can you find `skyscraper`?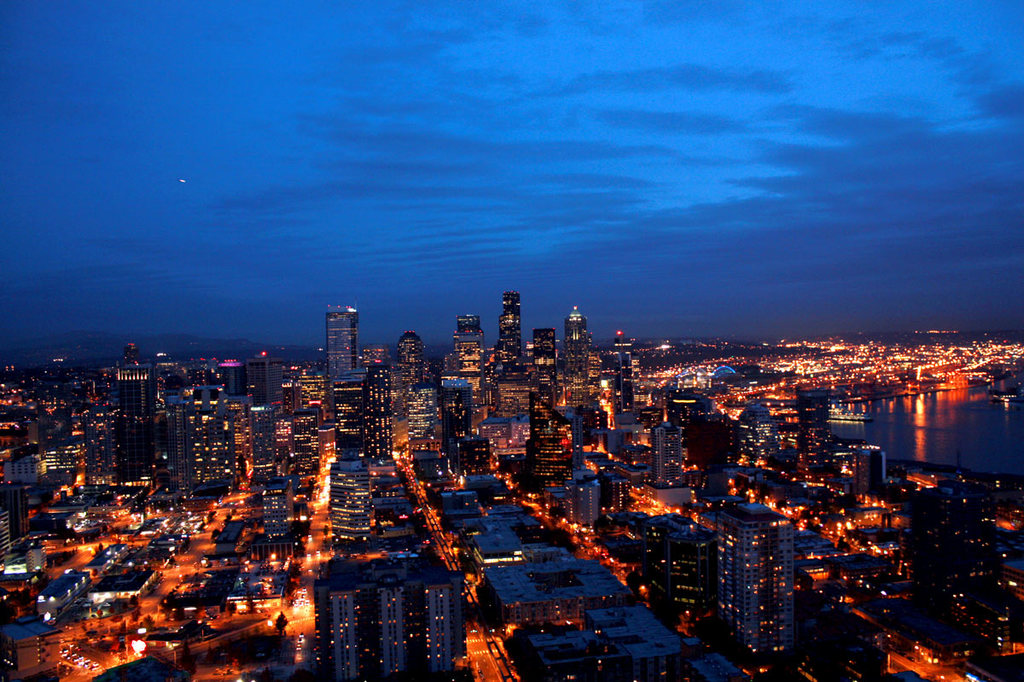
Yes, bounding box: pyautogui.locateOnScreen(644, 505, 707, 632).
